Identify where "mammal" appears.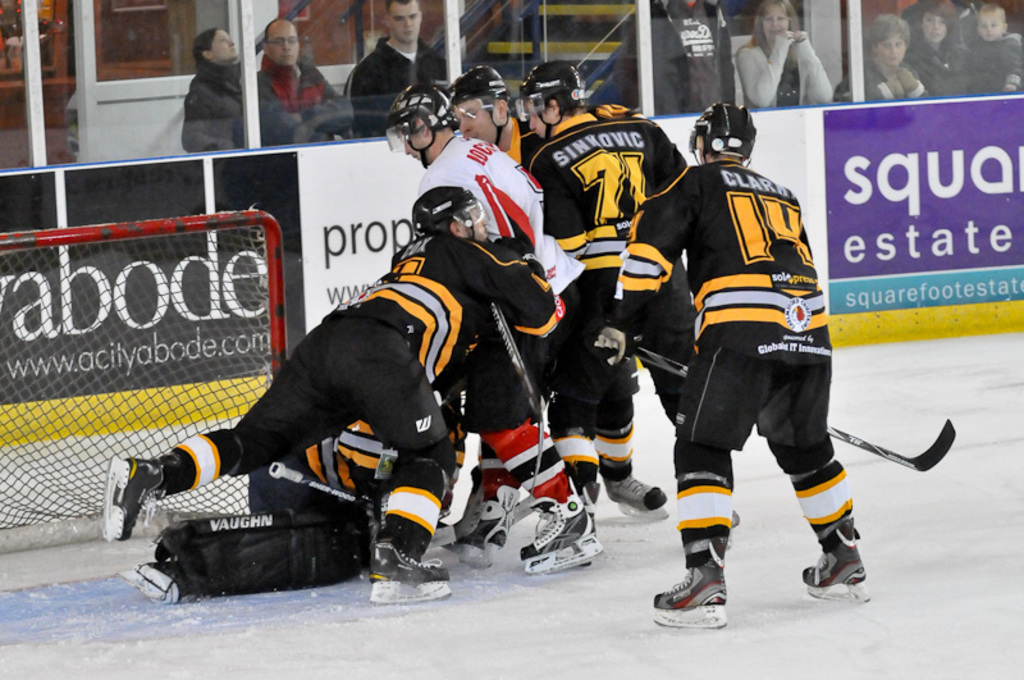
Appears at [x1=911, y1=4, x2=972, y2=91].
